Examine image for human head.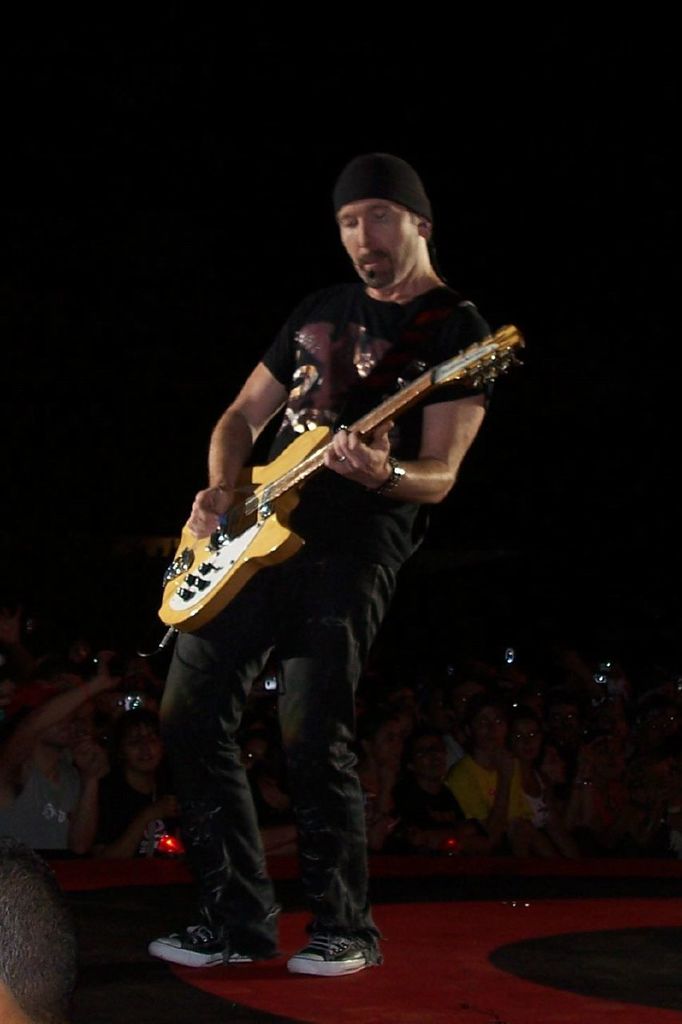
Examination result: (502, 709, 540, 767).
